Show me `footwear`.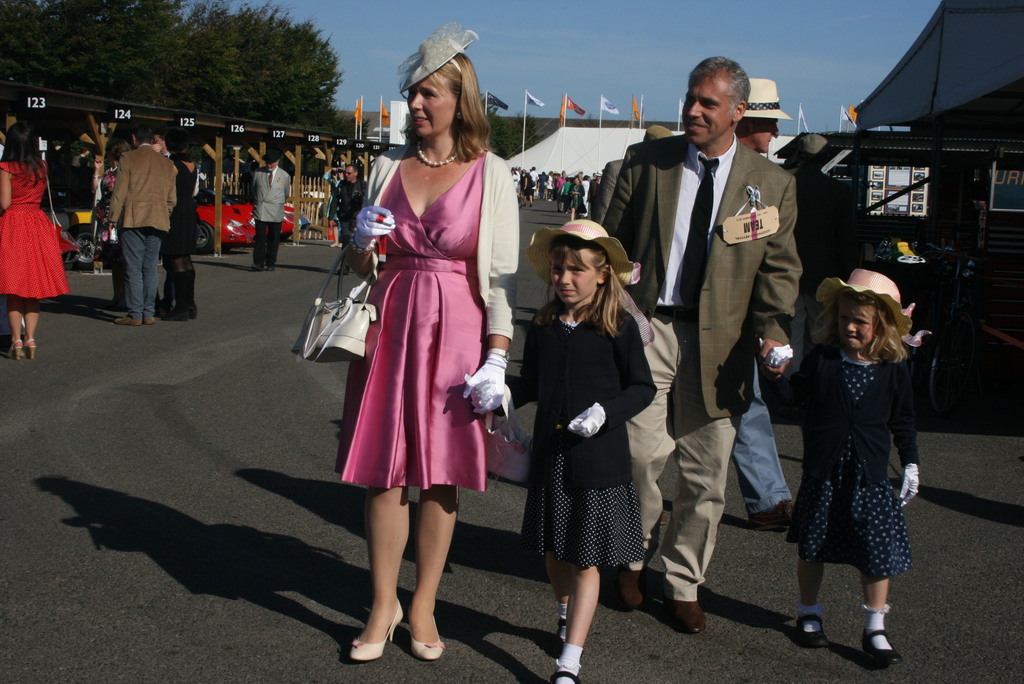
`footwear` is here: {"left": 616, "top": 564, "right": 646, "bottom": 612}.
